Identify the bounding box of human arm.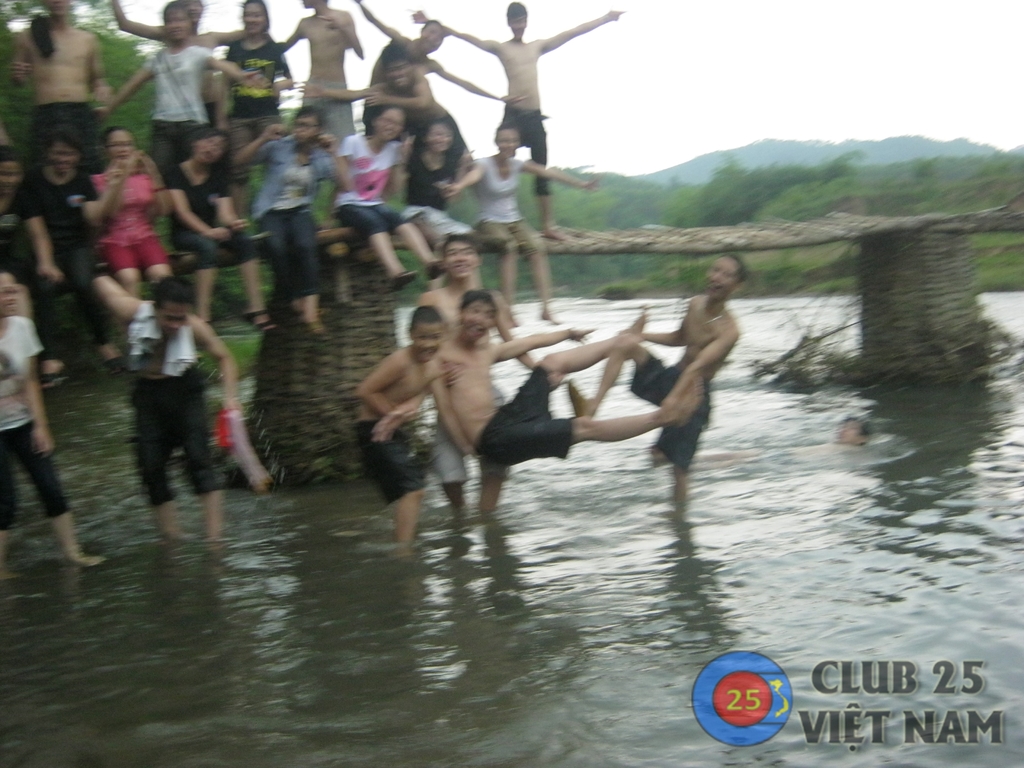
x1=543, y1=4, x2=625, y2=55.
